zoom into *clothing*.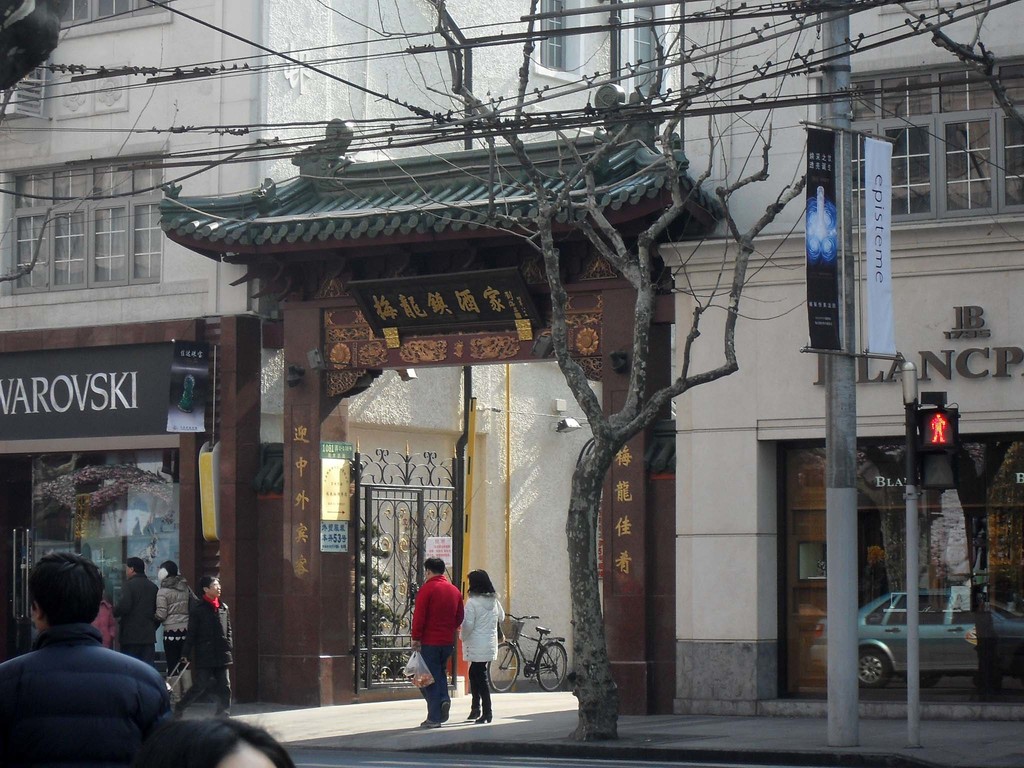
Zoom target: <region>409, 573, 465, 723</region>.
